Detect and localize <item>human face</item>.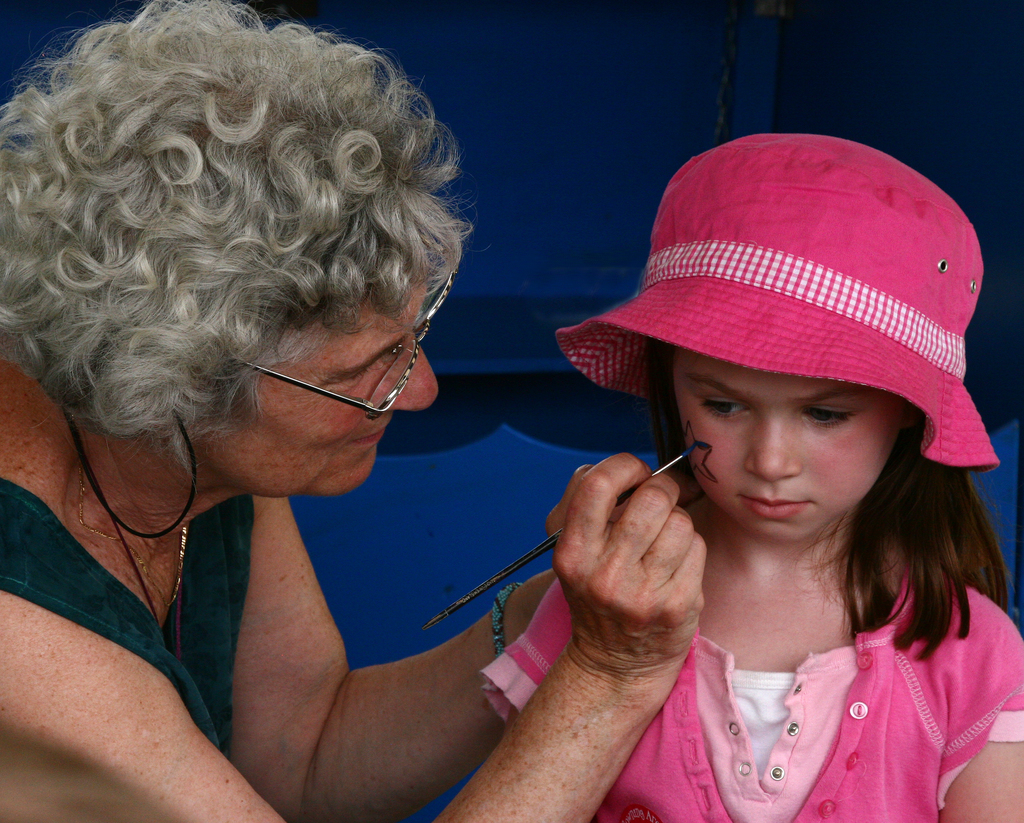
Localized at (186,264,448,500).
